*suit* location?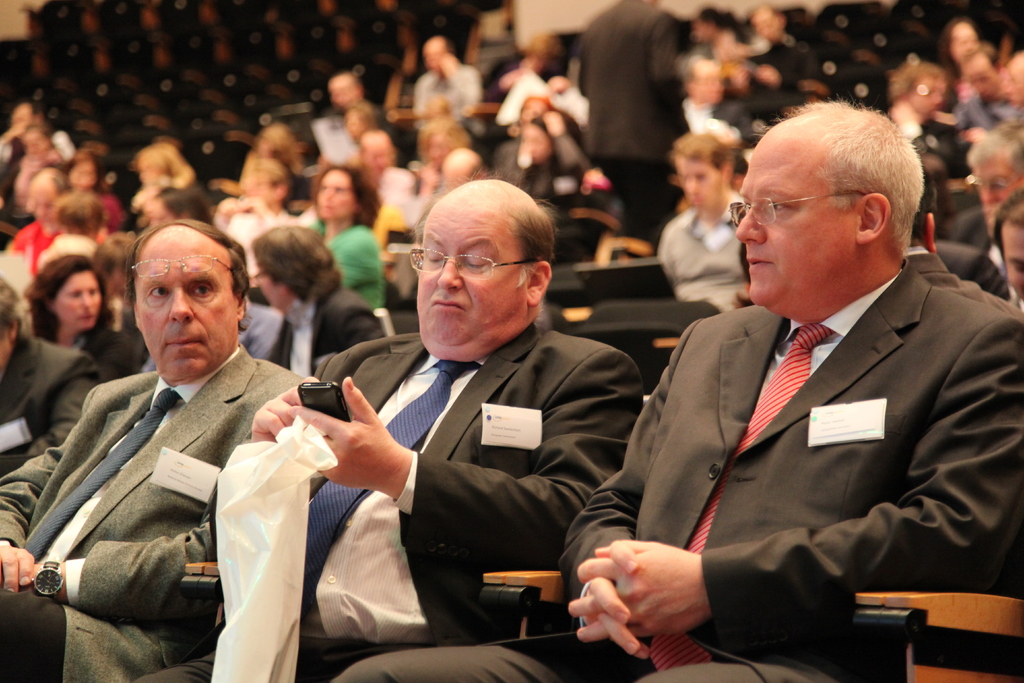
{"x1": 0, "y1": 331, "x2": 99, "y2": 483}
